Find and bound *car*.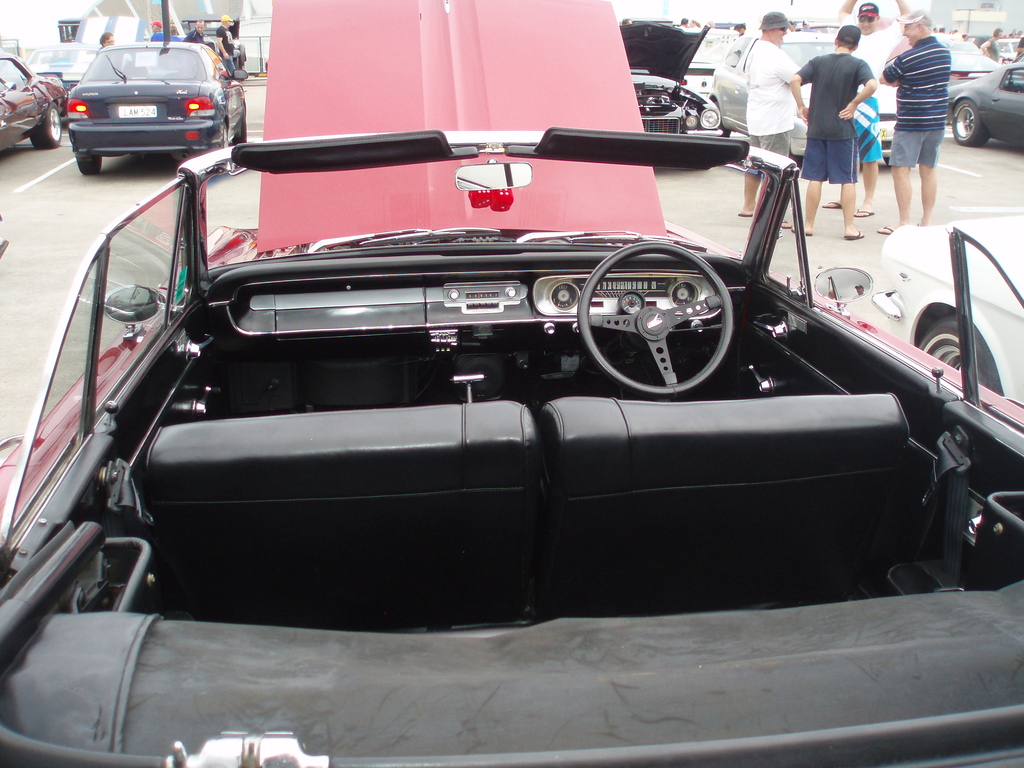
Bound: 619/22/725/136.
